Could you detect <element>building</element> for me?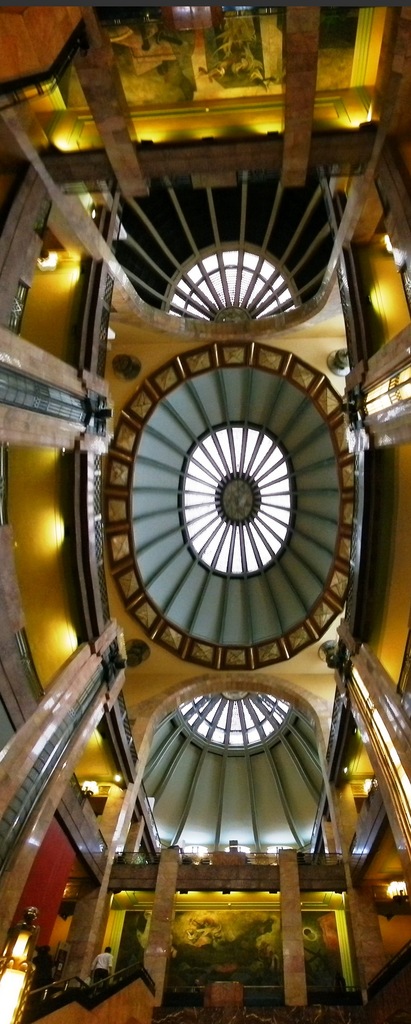
Detection result: <bbox>0, 0, 410, 1023</bbox>.
